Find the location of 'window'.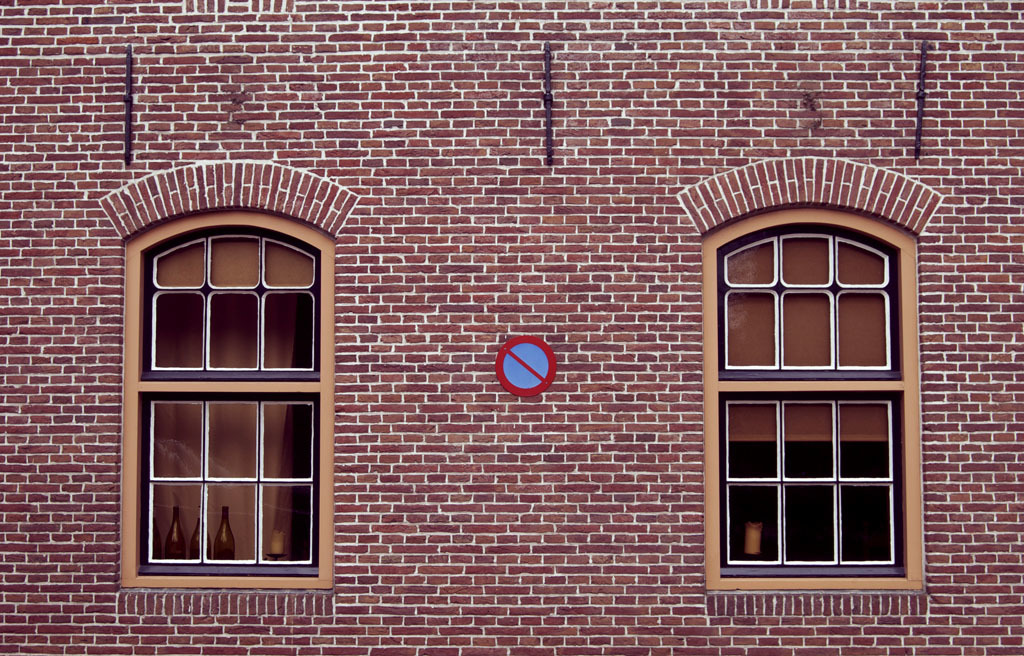
Location: [left=136, top=194, right=345, bottom=602].
